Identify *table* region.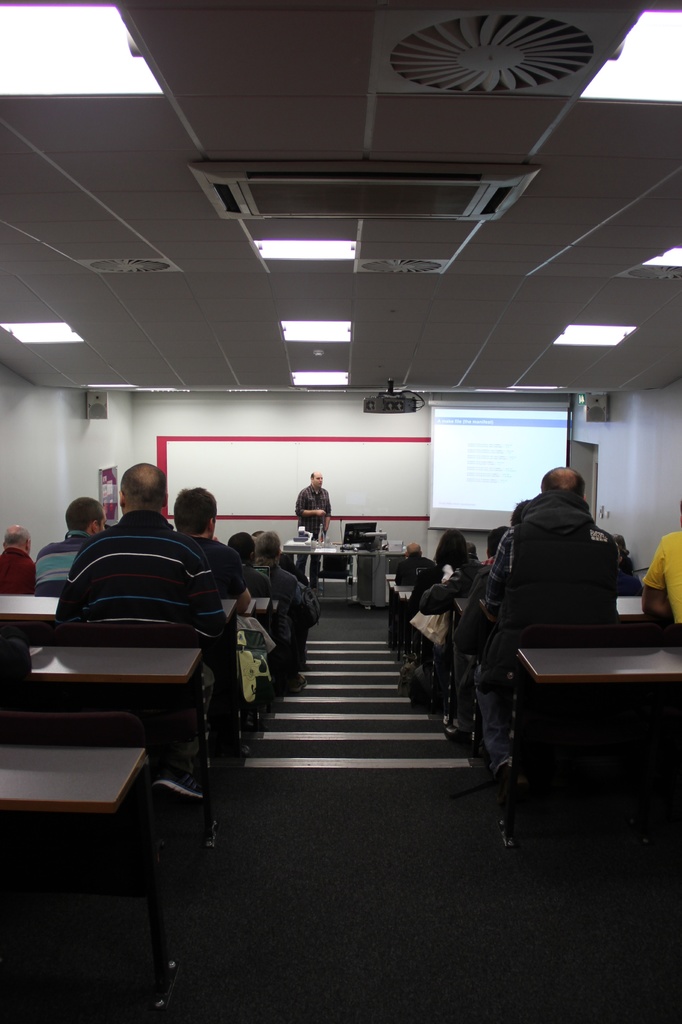
Region: 0:639:207:861.
